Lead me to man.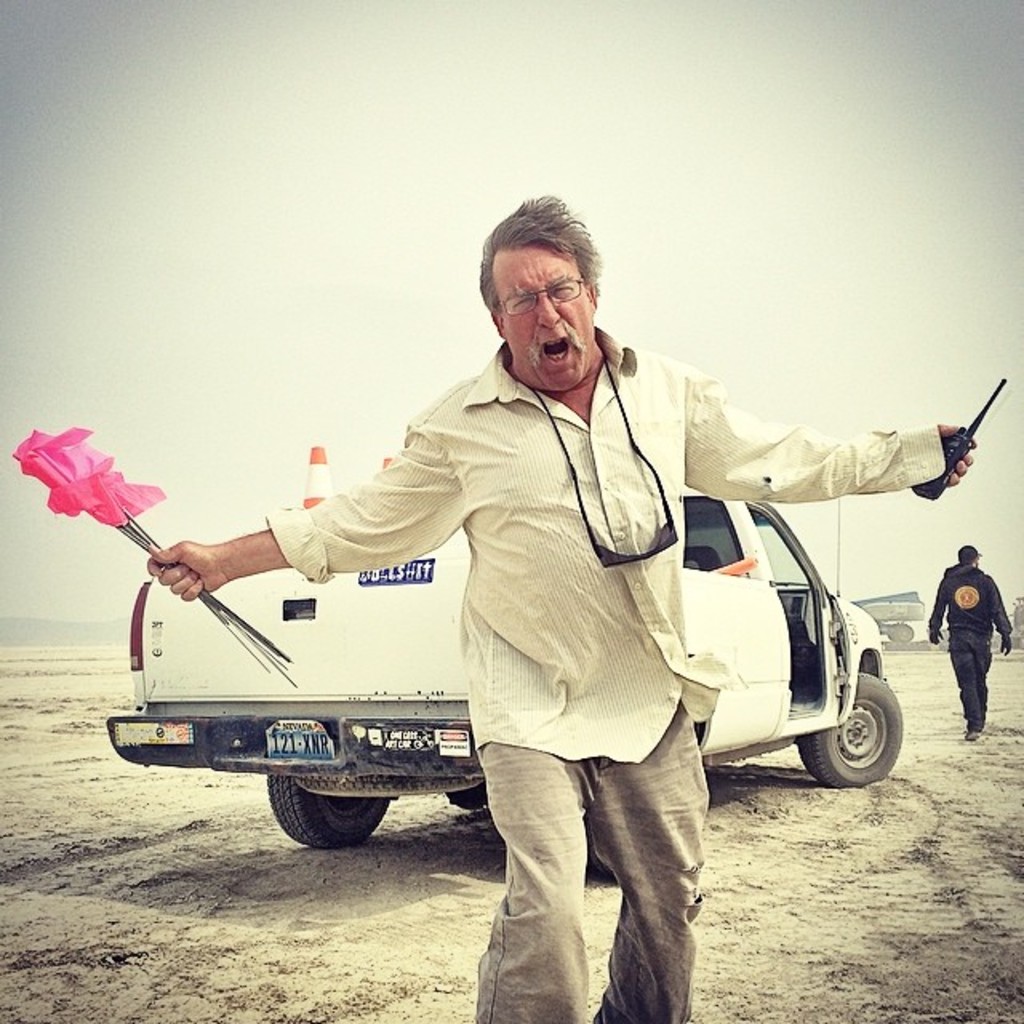
Lead to [922, 533, 1013, 746].
